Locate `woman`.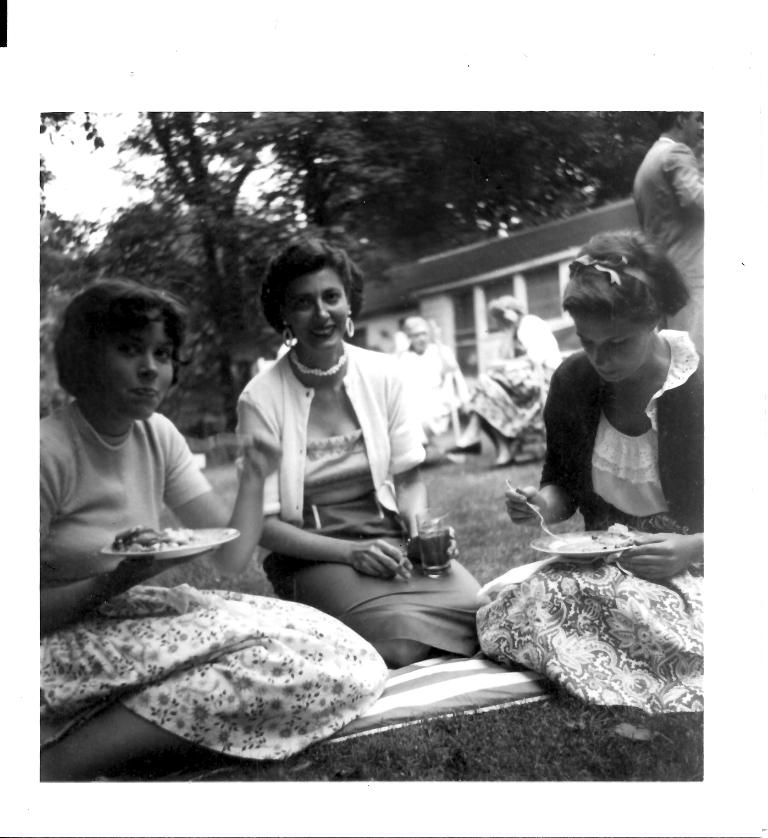
Bounding box: [x1=441, y1=297, x2=567, y2=470].
